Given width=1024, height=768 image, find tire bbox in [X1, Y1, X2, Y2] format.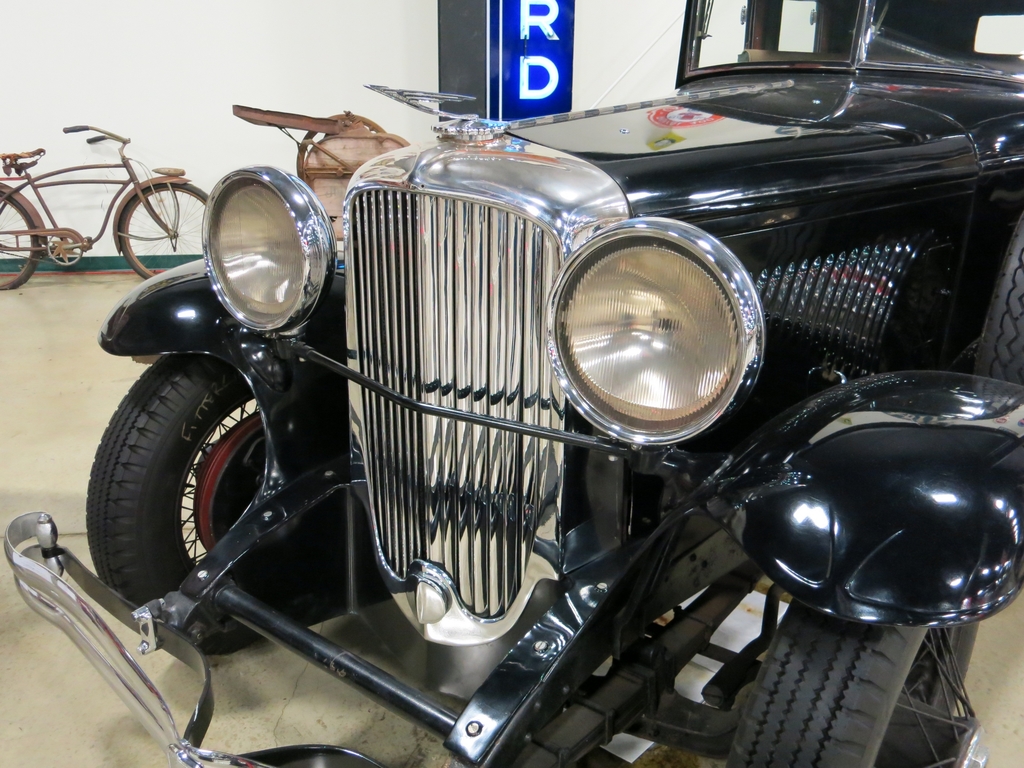
[82, 351, 312, 636].
